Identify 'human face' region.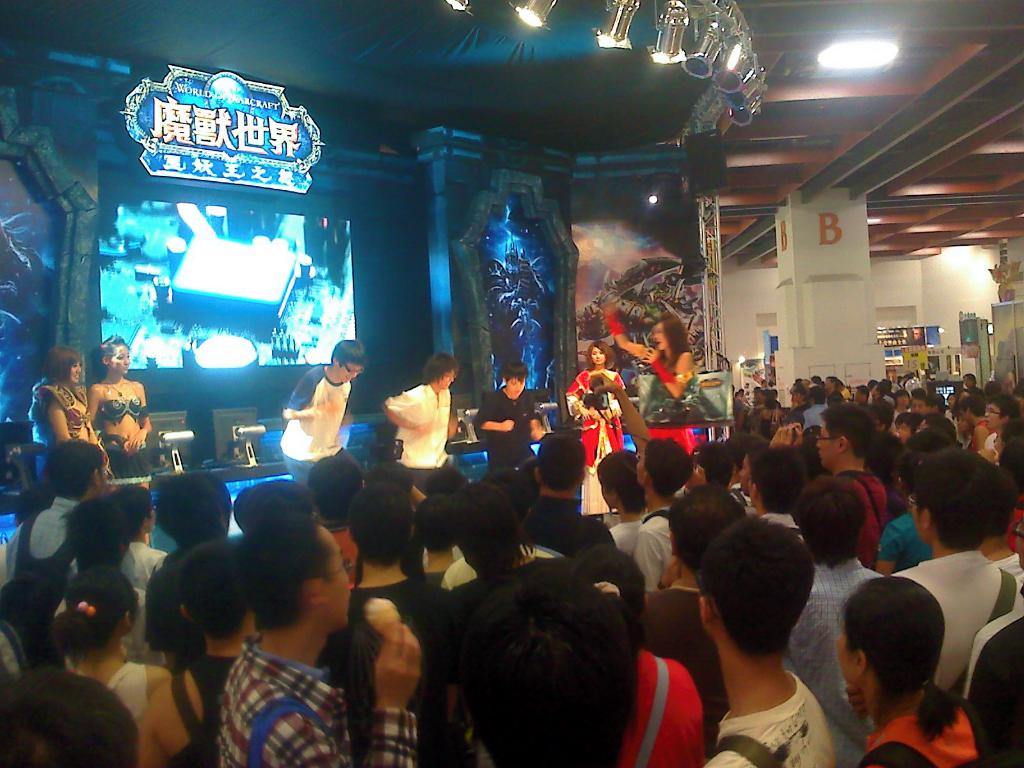
Region: x1=105 y1=343 x2=133 y2=379.
